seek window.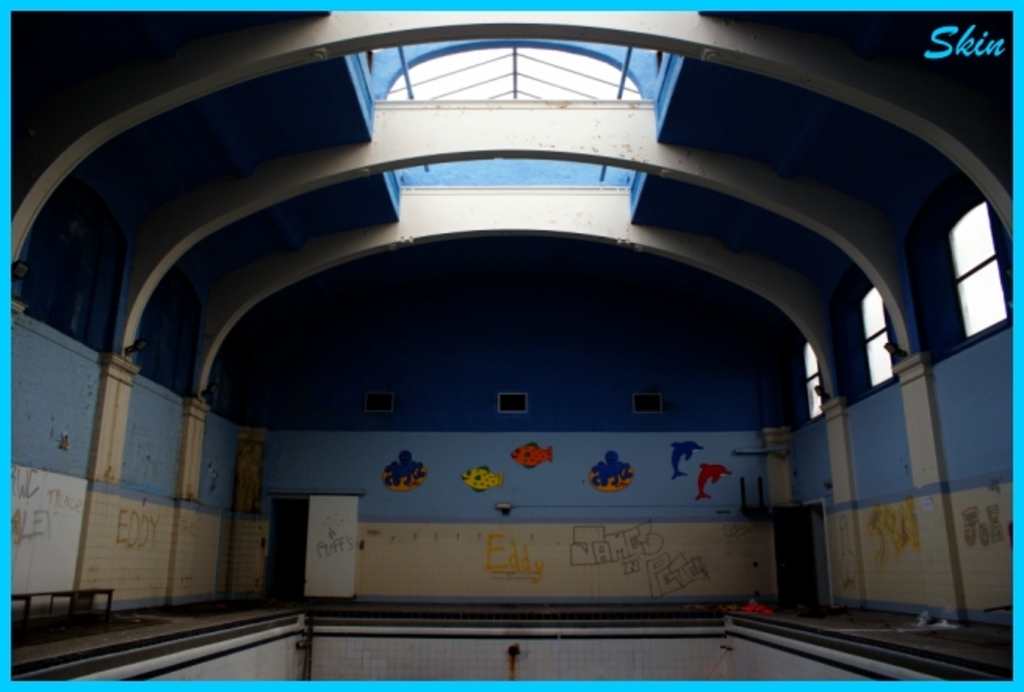
box=[382, 47, 645, 106].
